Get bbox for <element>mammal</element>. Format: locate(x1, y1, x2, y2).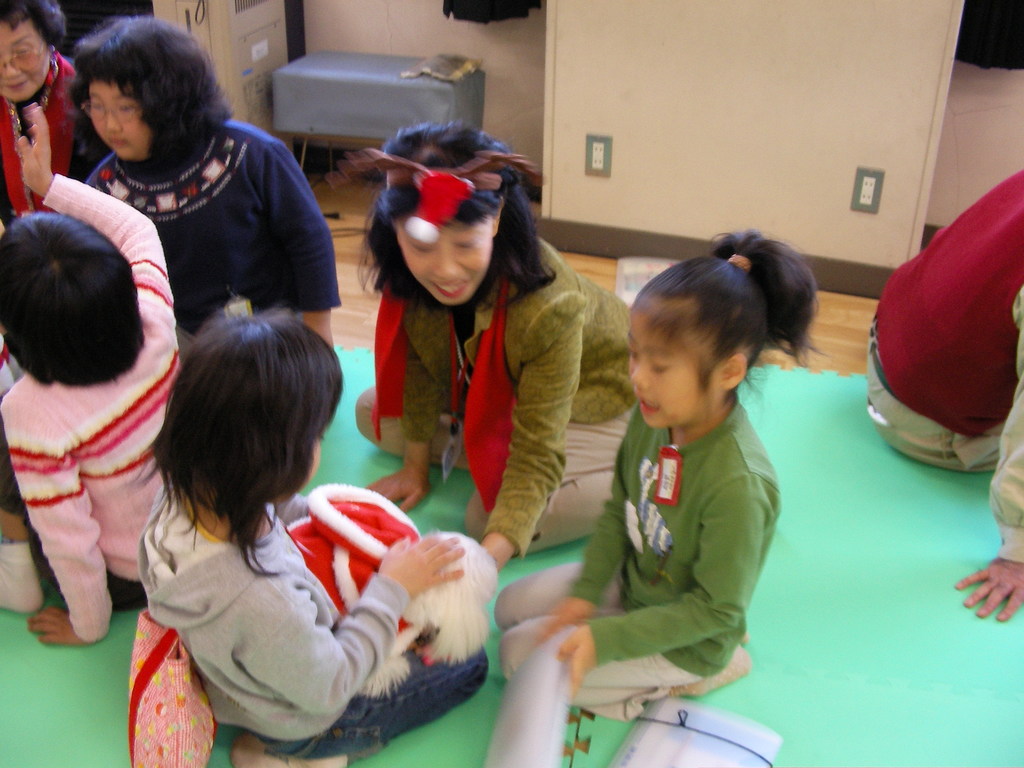
locate(0, 102, 184, 648).
